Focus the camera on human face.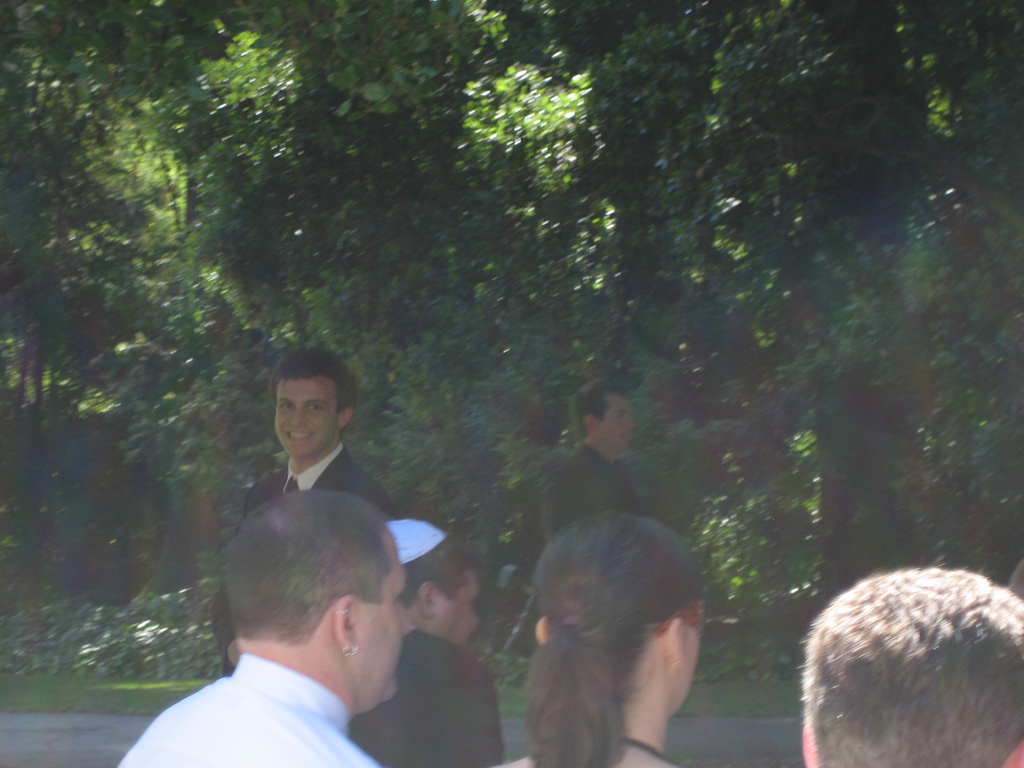
Focus region: (left=357, top=536, right=409, bottom=700).
